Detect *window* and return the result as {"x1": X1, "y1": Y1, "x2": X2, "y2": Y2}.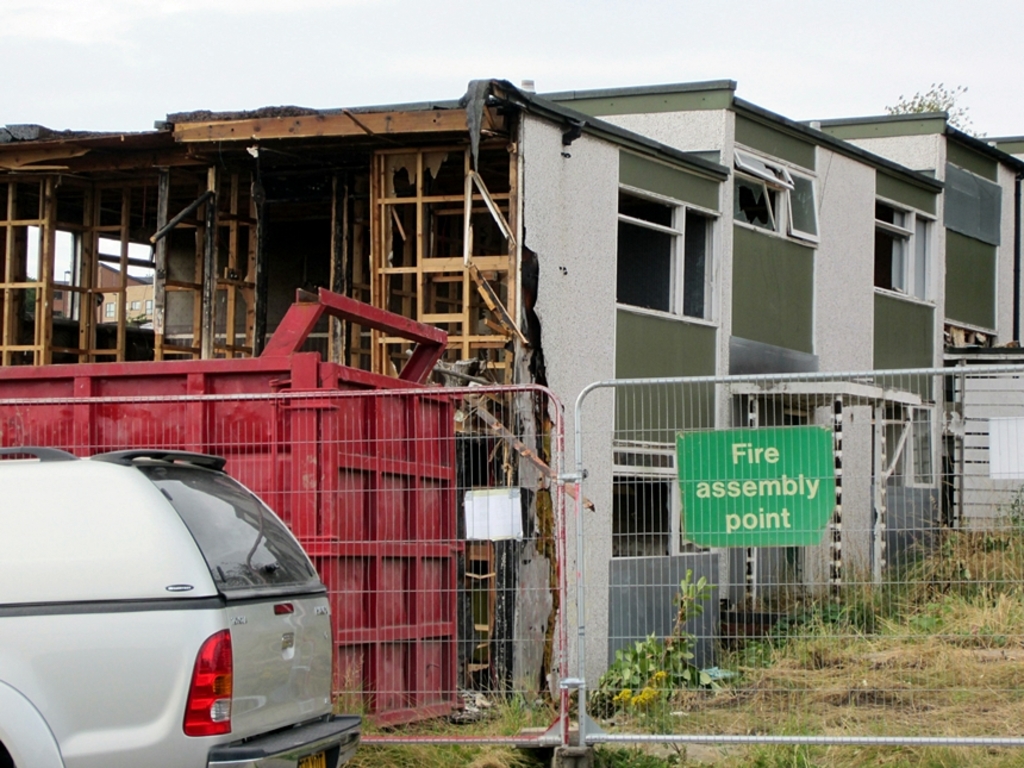
{"x1": 613, "y1": 181, "x2": 720, "y2": 325}.
